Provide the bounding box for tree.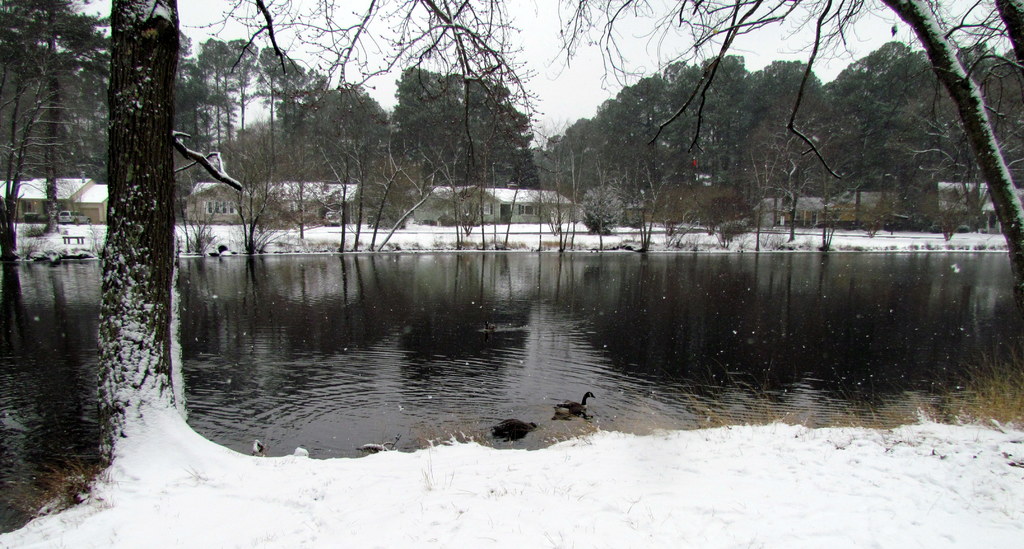
BBox(664, 56, 696, 163).
